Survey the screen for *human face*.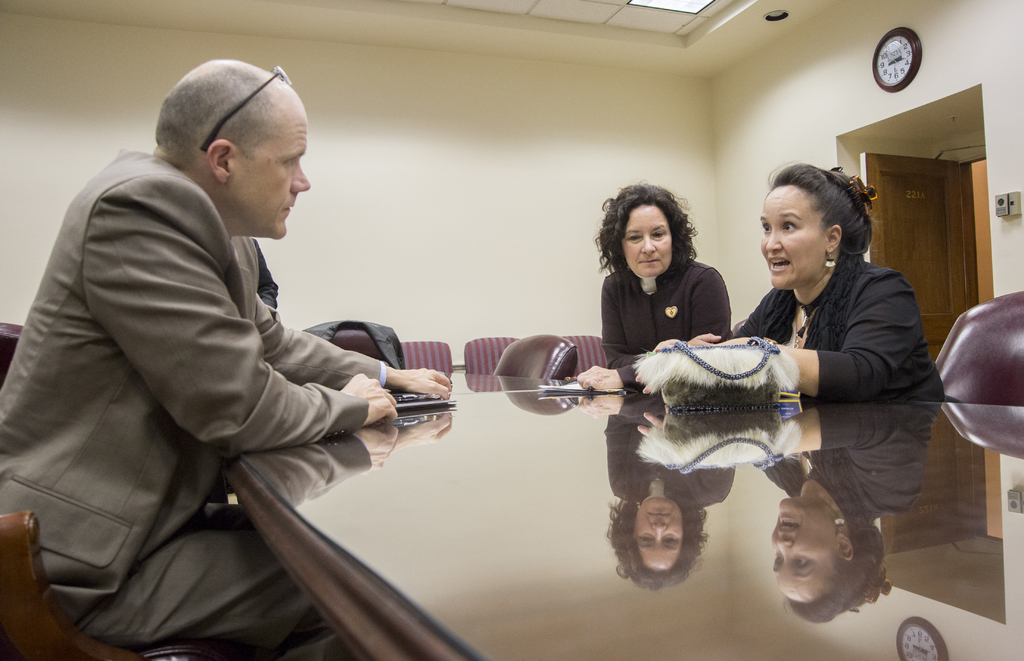
Survey found: {"x1": 760, "y1": 182, "x2": 836, "y2": 291}.
